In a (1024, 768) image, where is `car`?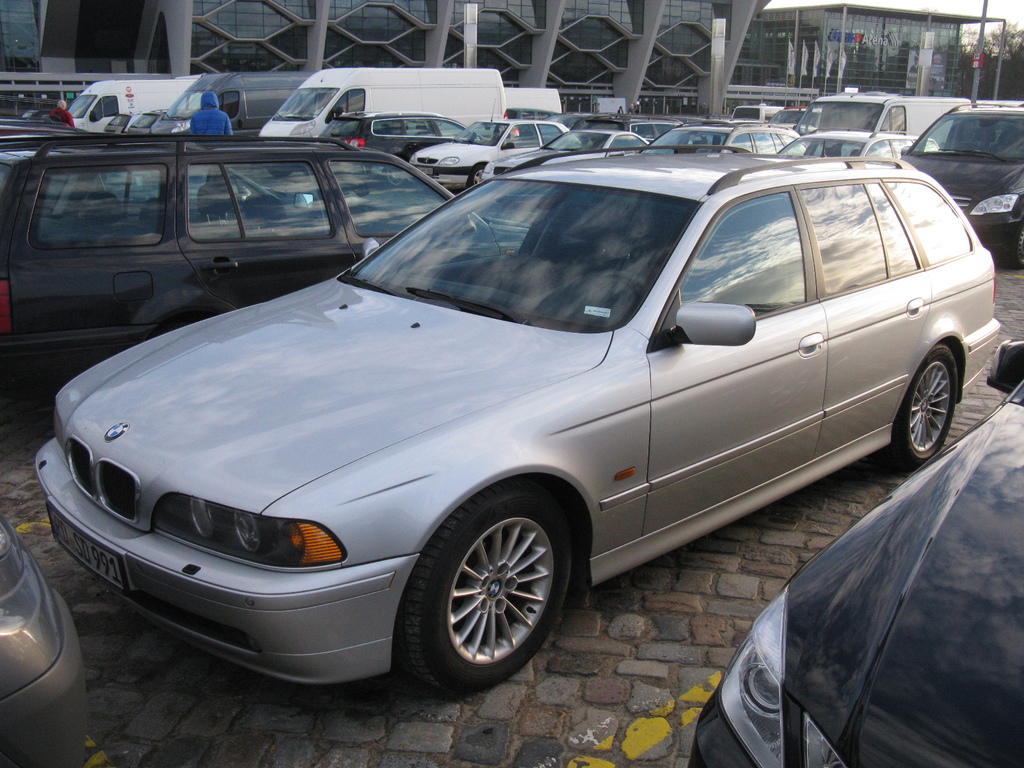
408, 125, 564, 192.
